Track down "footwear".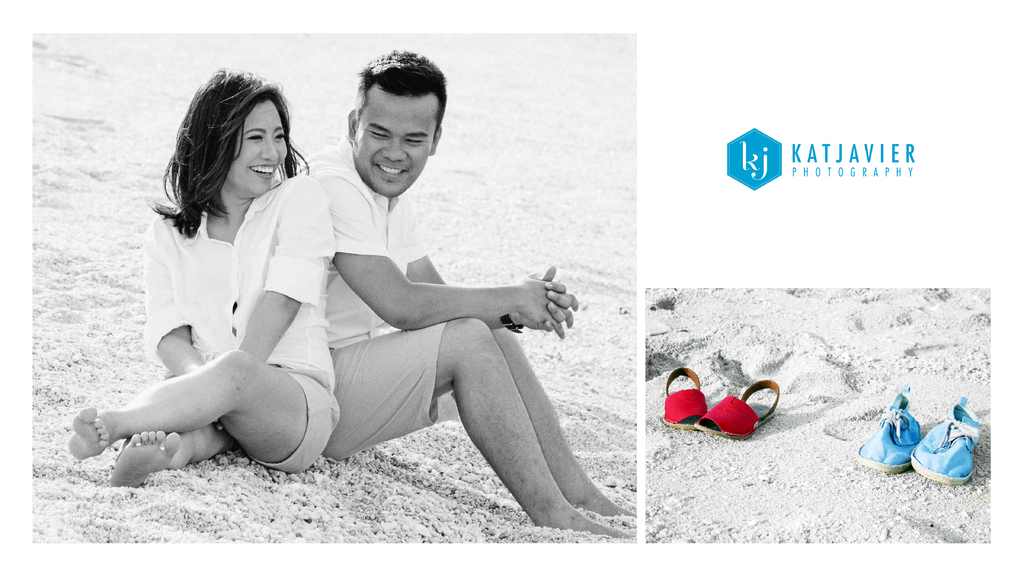
Tracked to (663, 368, 709, 434).
